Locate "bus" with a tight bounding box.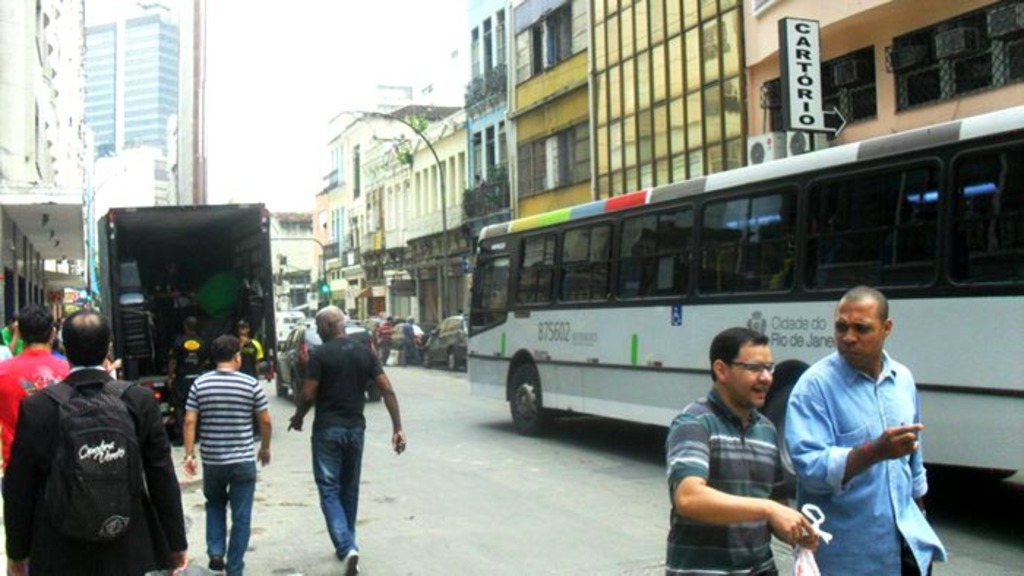
(left=97, top=200, right=268, bottom=427).
